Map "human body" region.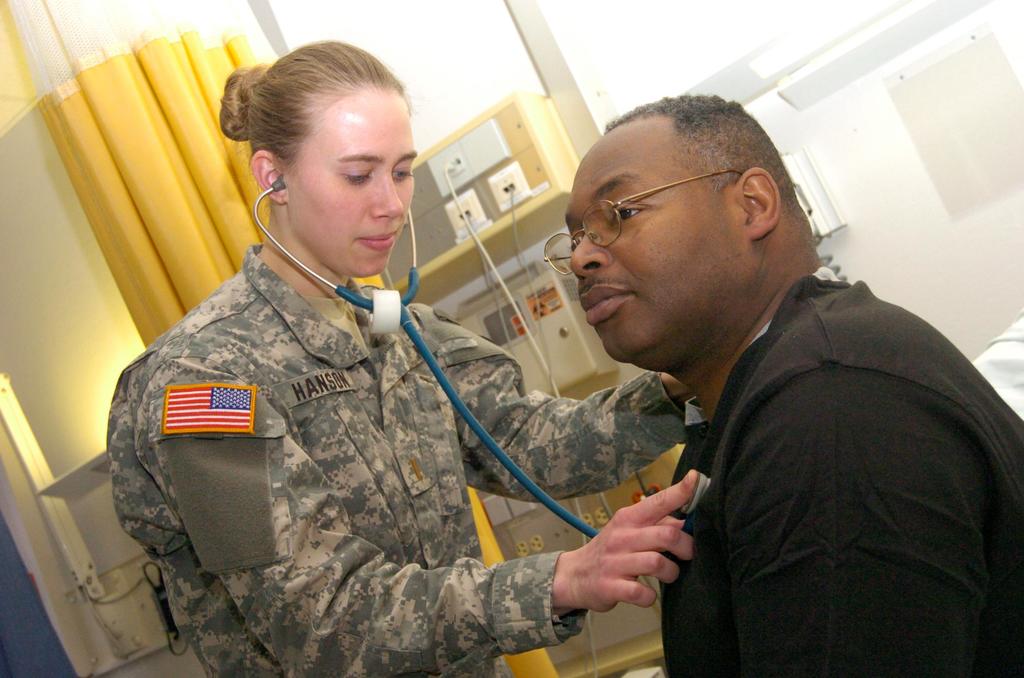
Mapped to 559,93,1023,677.
